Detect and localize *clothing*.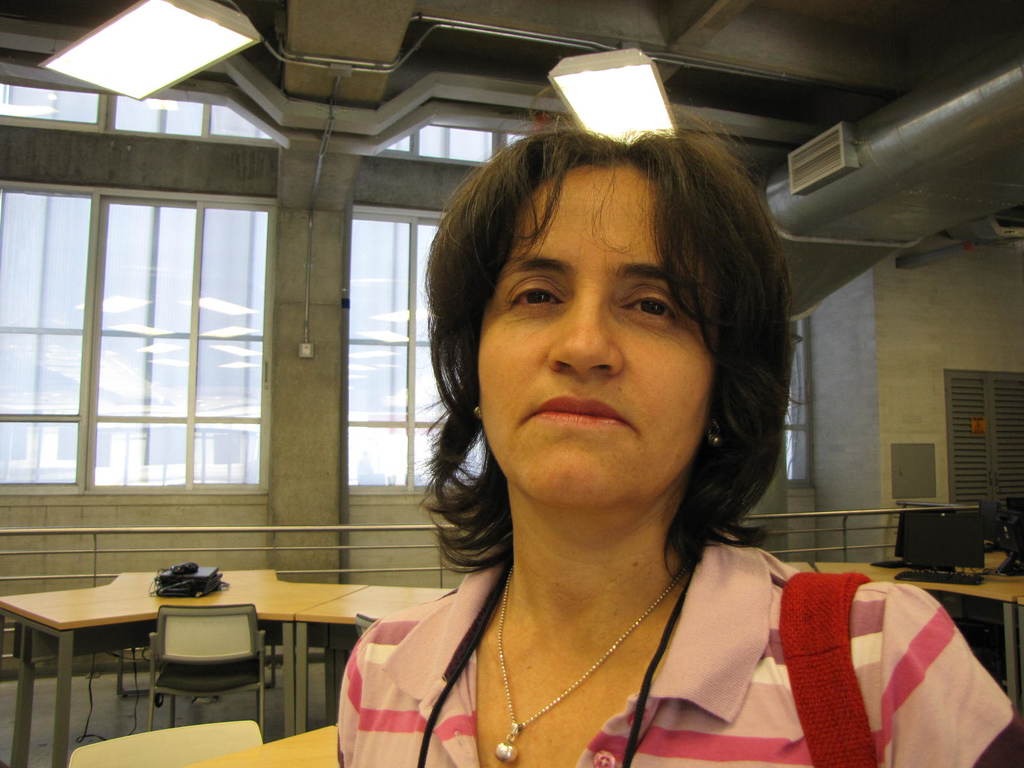
Localized at [left=324, top=544, right=1020, bottom=764].
